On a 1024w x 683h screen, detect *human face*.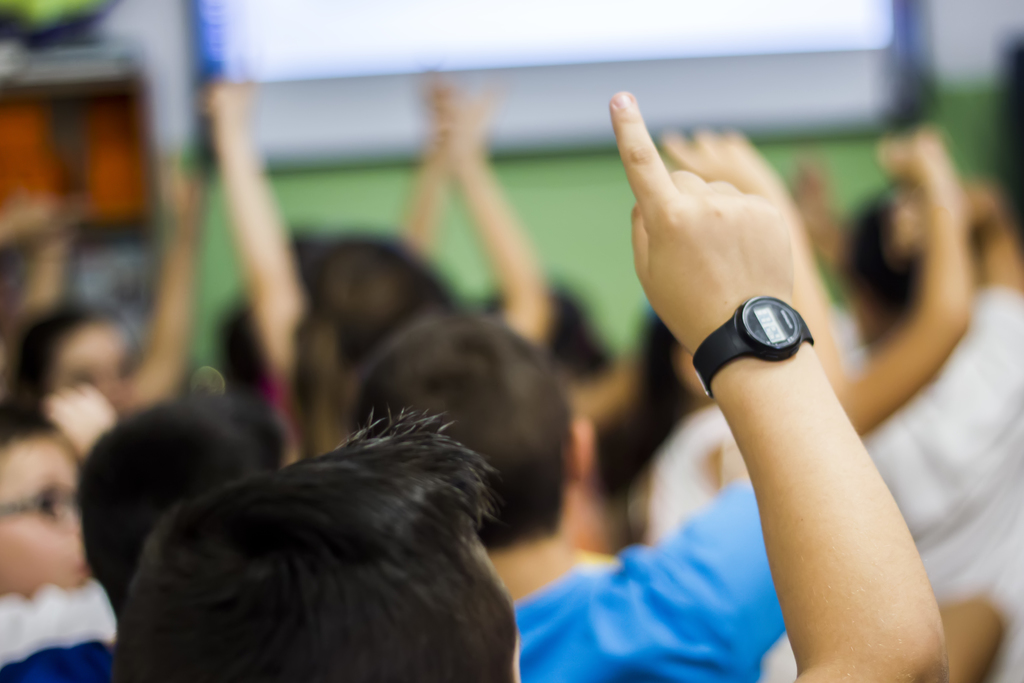
crop(0, 433, 88, 588).
